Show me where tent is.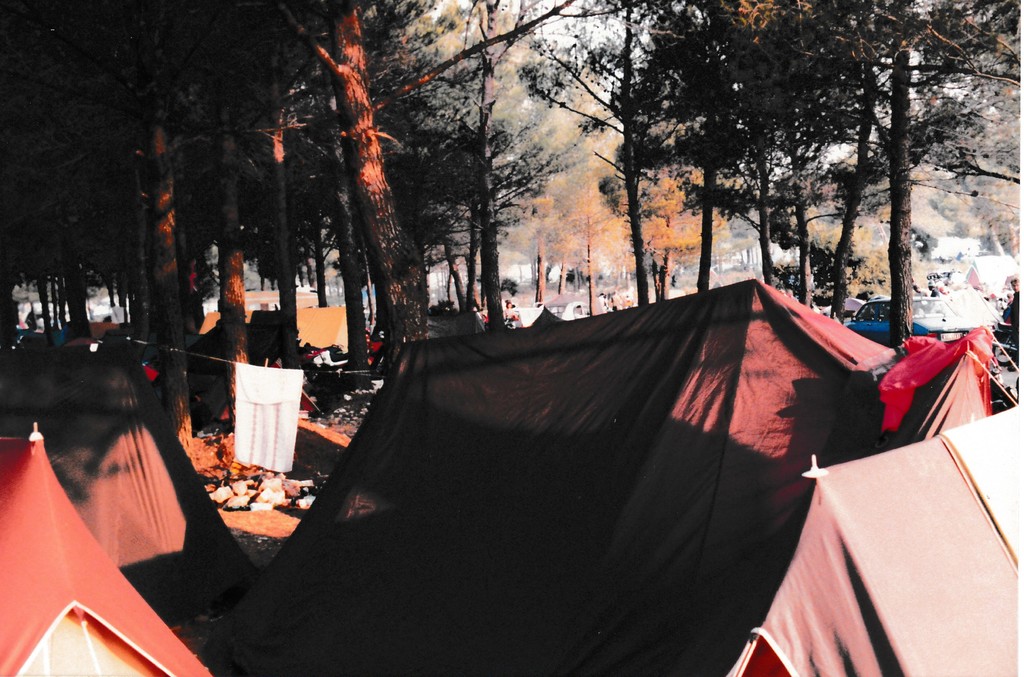
tent is at (x1=0, y1=332, x2=180, y2=434).
